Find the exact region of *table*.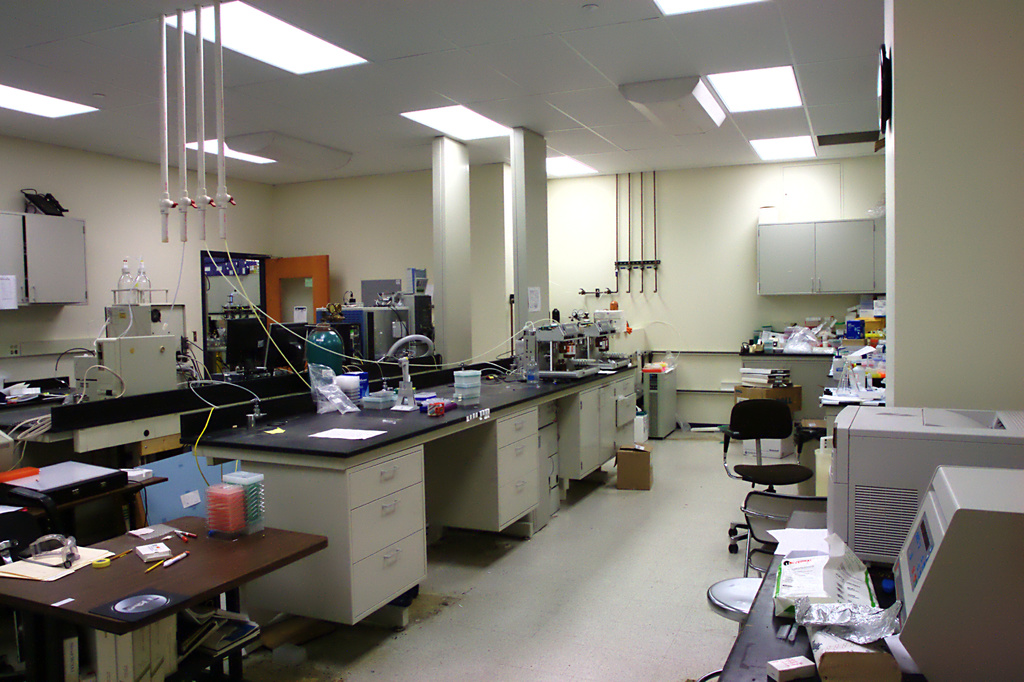
Exact region: box(644, 350, 834, 439).
